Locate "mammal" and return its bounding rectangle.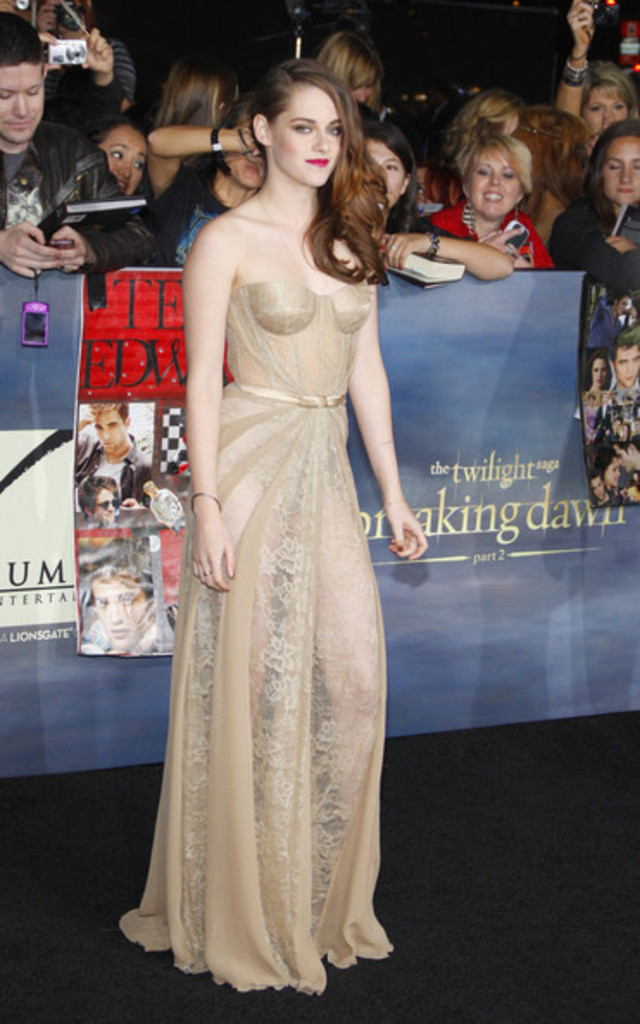
<region>569, 0, 638, 160</region>.
